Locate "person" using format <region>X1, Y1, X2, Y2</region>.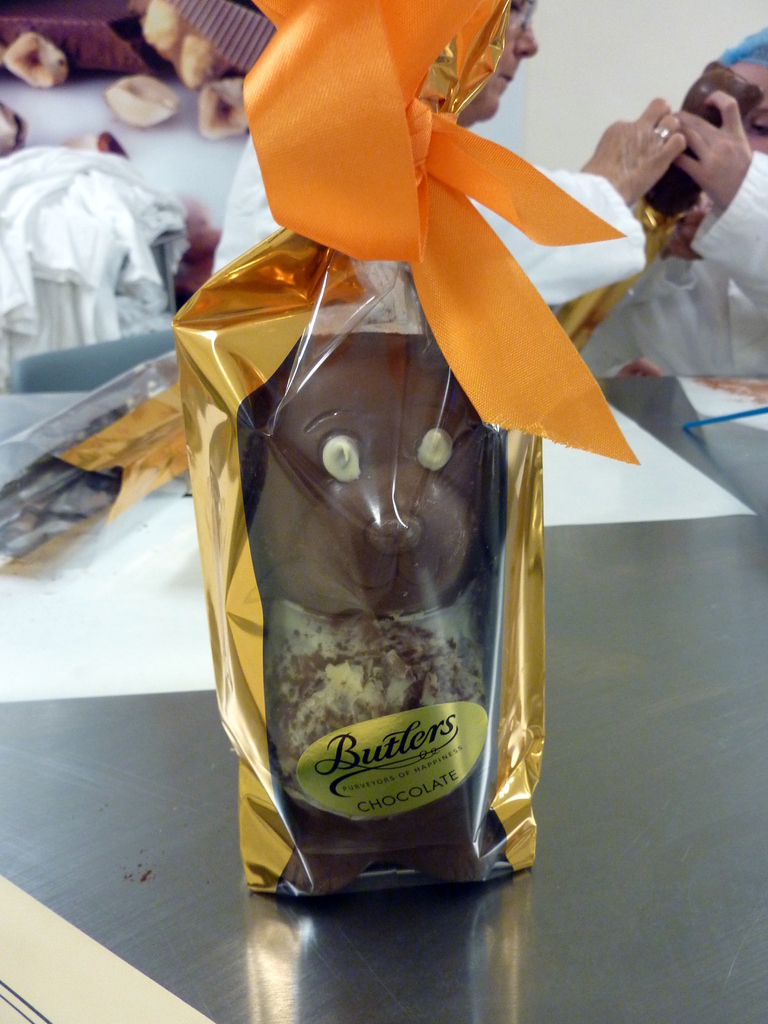
<region>581, 27, 767, 374</region>.
